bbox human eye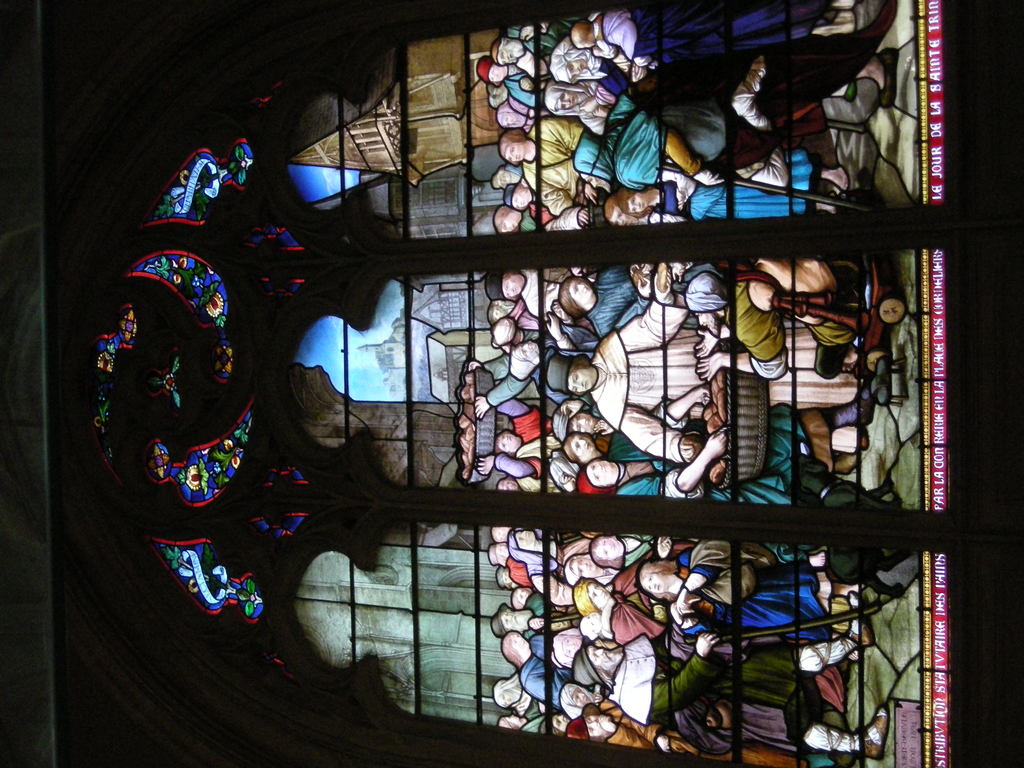
<bbox>570, 64, 576, 70</bbox>
